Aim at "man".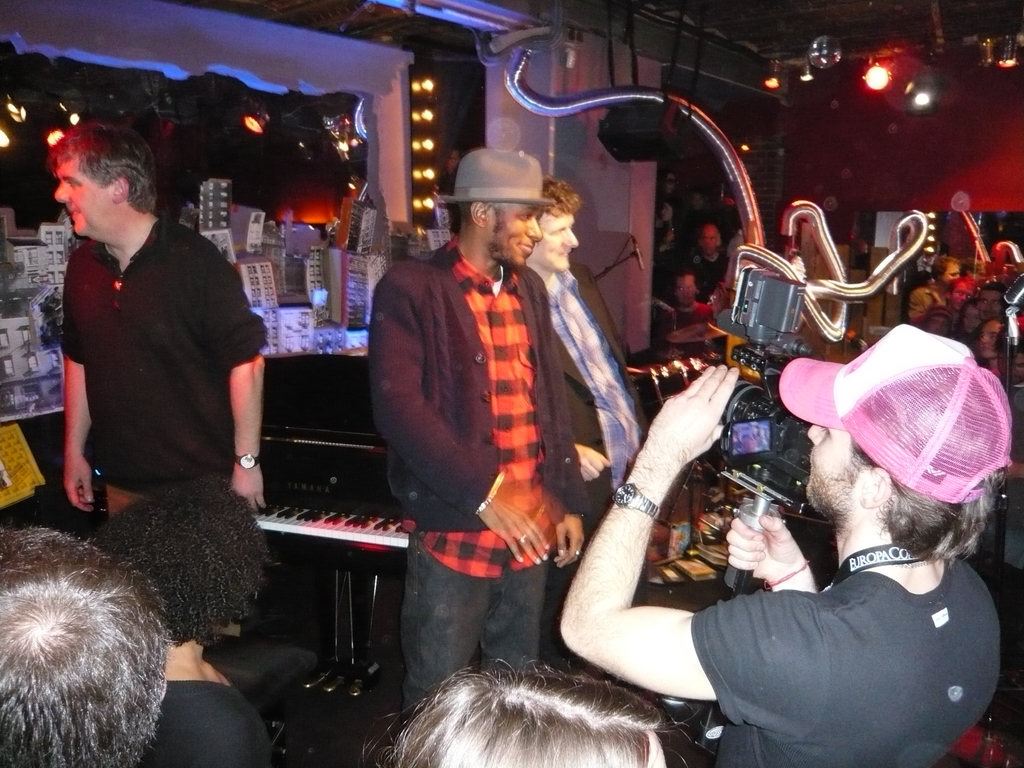
Aimed at locate(678, 204, 739, 325).
